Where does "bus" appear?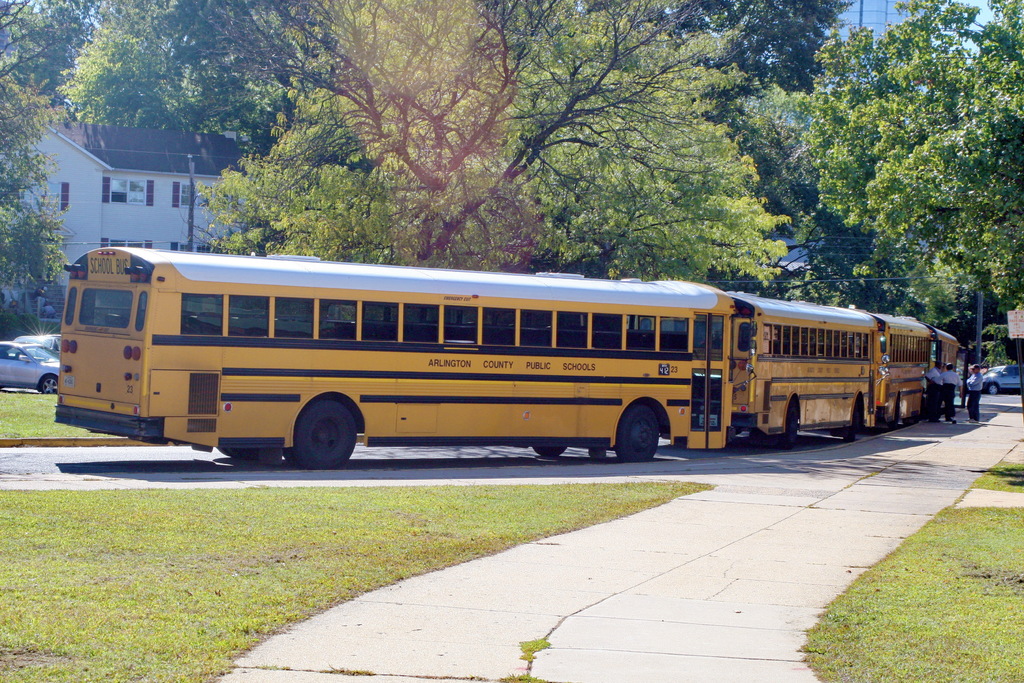
Appears at [left=53, top=243, right=735, bottom=472].
